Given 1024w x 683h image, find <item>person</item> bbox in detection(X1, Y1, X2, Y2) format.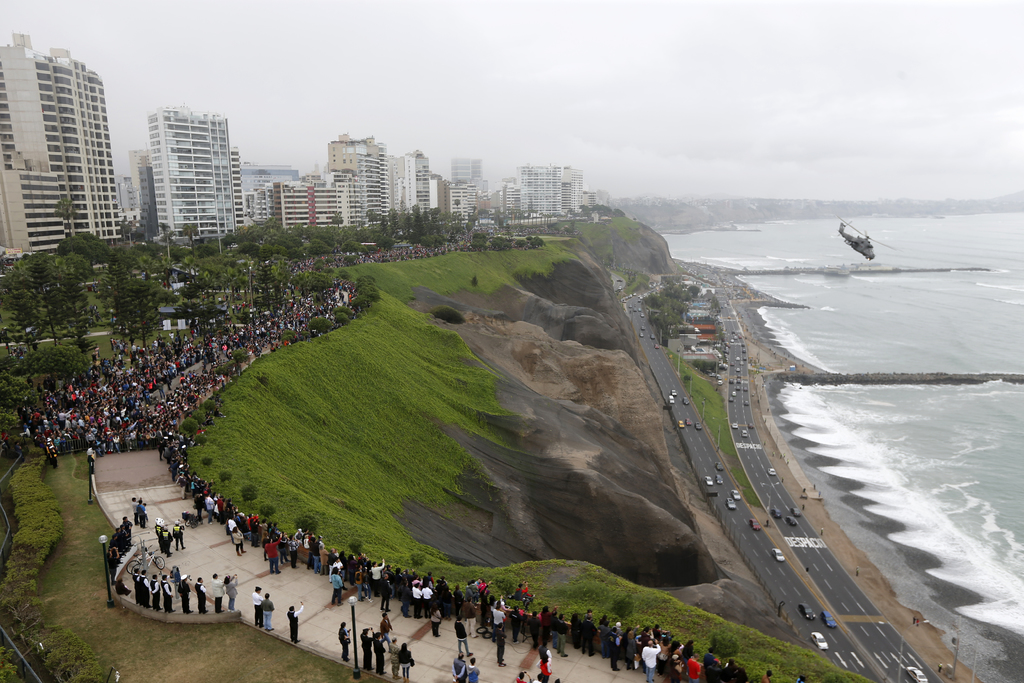
detection(451, 650, 466, 682).
